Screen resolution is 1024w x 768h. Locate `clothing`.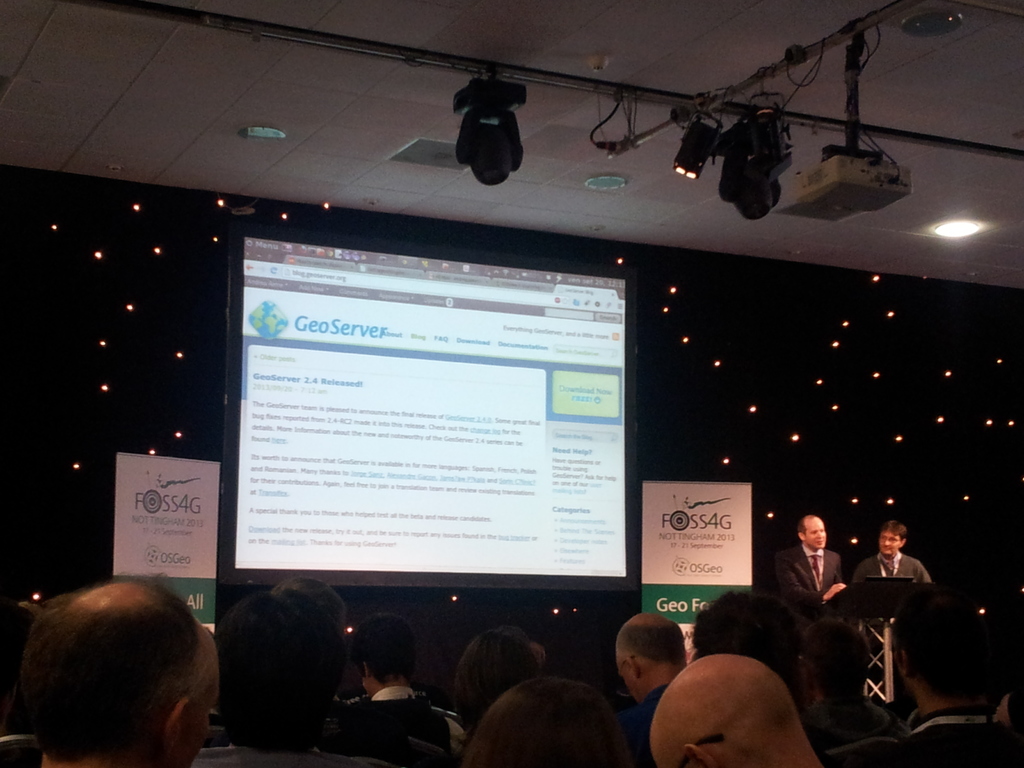
{"left": 799, "top": 698, "right": 904, "bottom": 752}.
